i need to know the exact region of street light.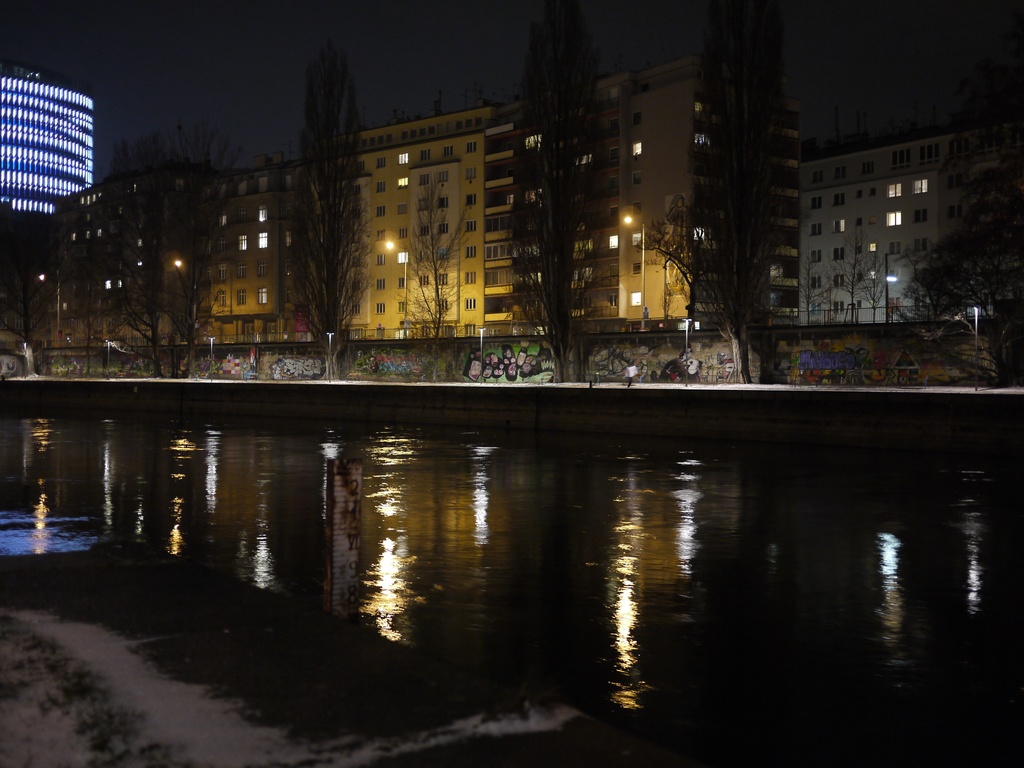
Region: (left=479, top=328, right=484, bottom=380).
